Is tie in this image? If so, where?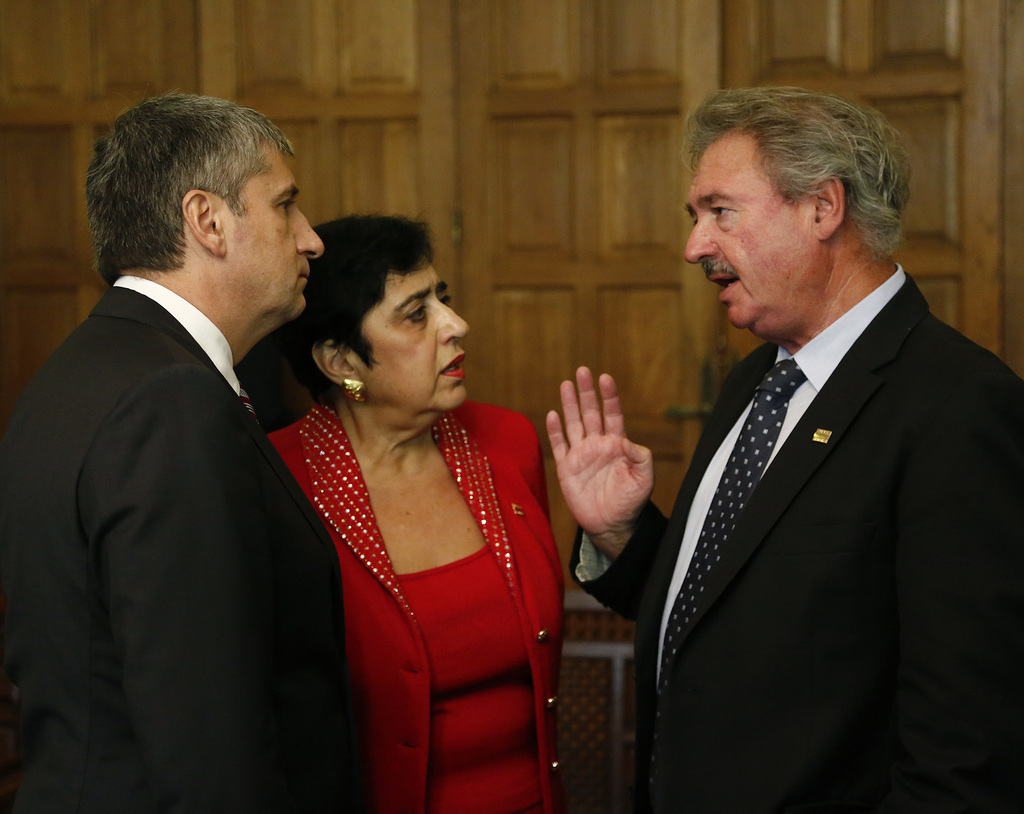
Yes, at (left=654, top=359, right=801, bottom=728).
